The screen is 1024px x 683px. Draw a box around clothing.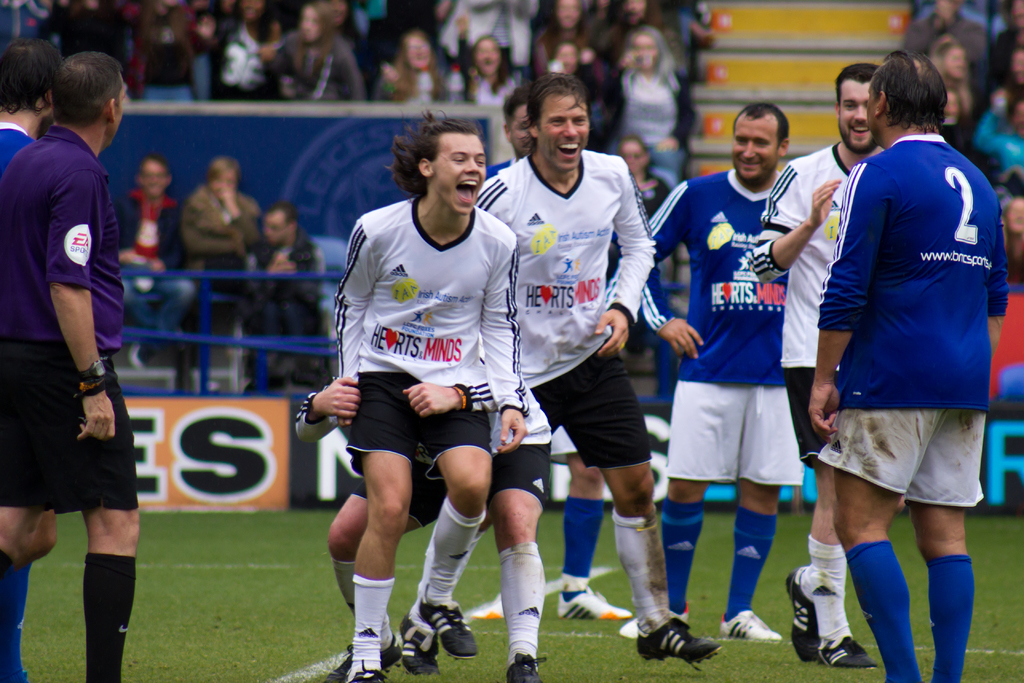
region(664, 0, 705, 51).
